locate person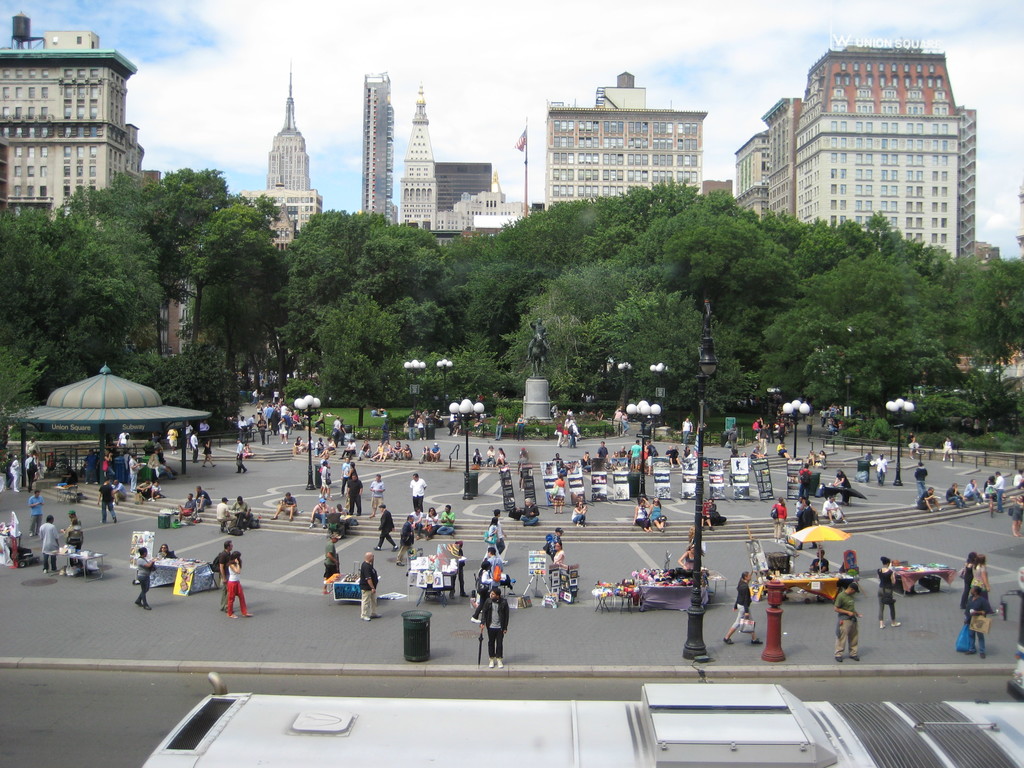
[553,532,562,560]
